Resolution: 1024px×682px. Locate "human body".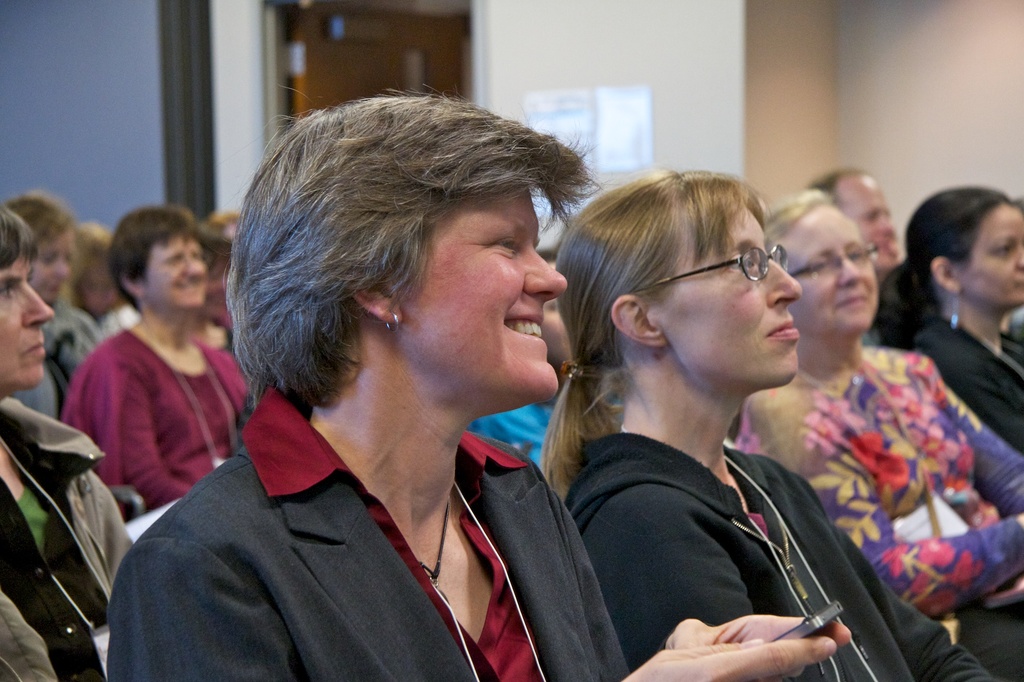
13/300/106/416.
